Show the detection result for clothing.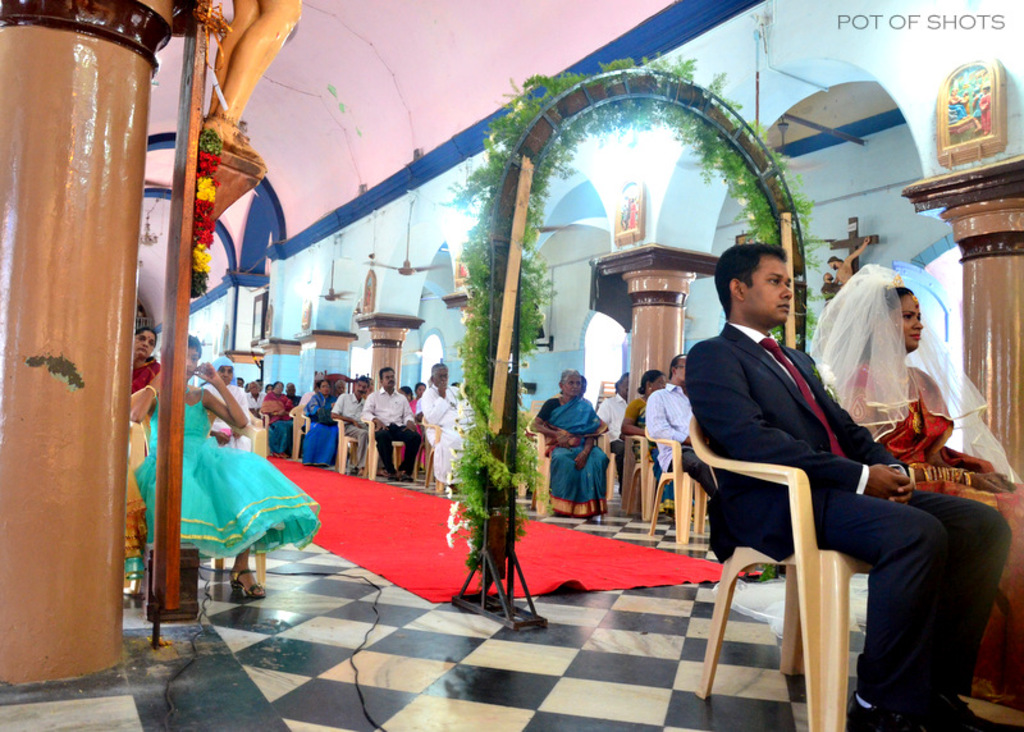
364,385,421,479.
